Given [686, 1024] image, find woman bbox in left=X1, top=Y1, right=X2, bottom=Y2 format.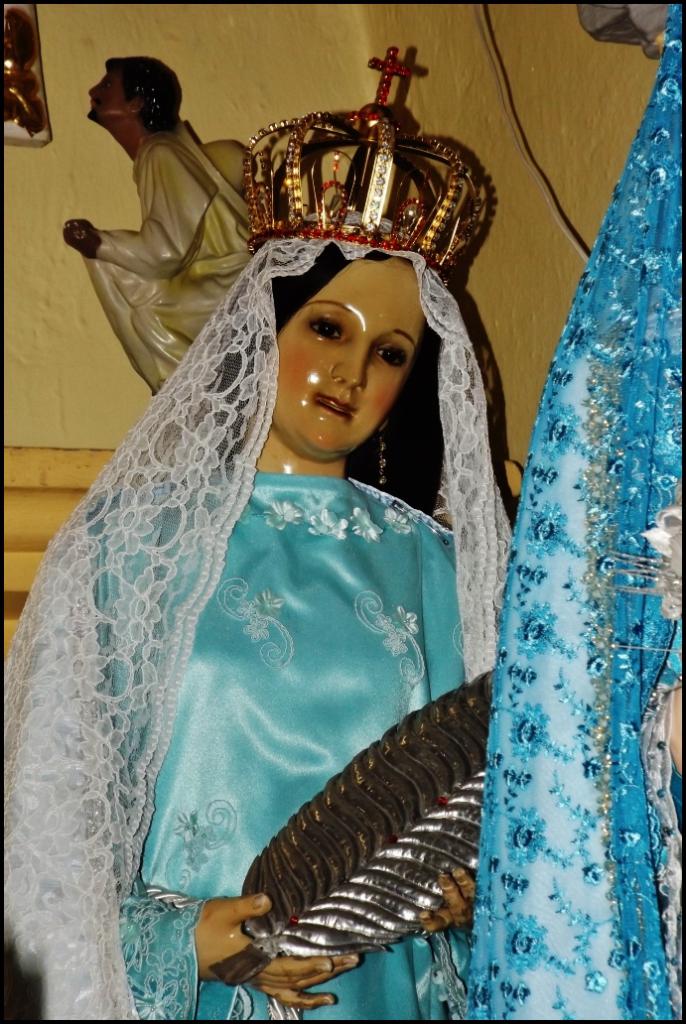
left=32, top=90, right=537, bottom=922.
